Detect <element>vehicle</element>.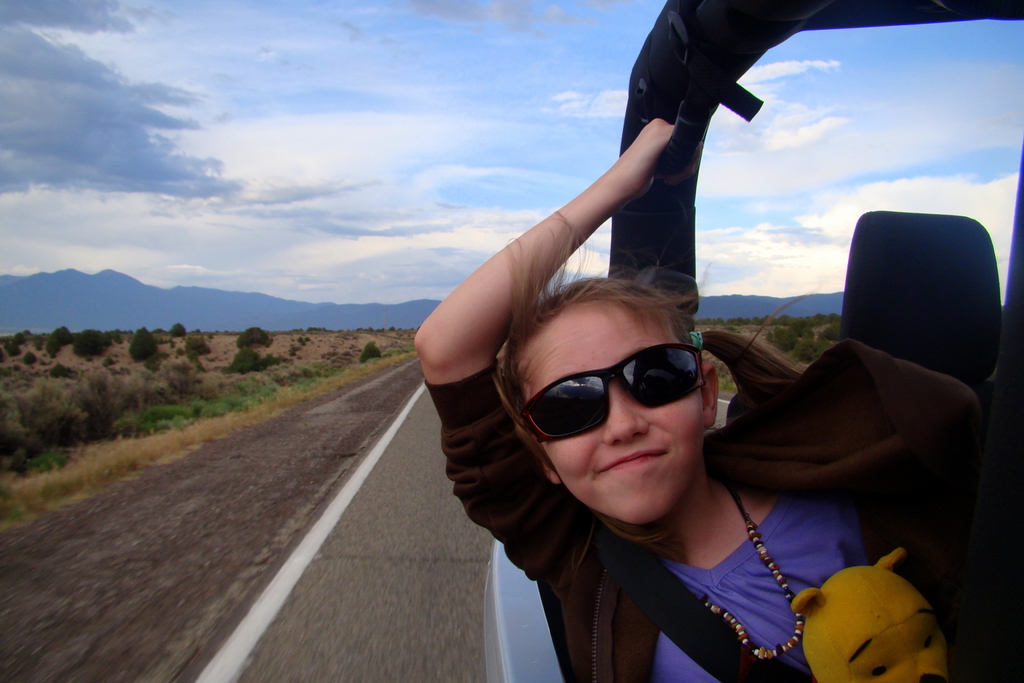
Detected at 477 0 1023 682.
